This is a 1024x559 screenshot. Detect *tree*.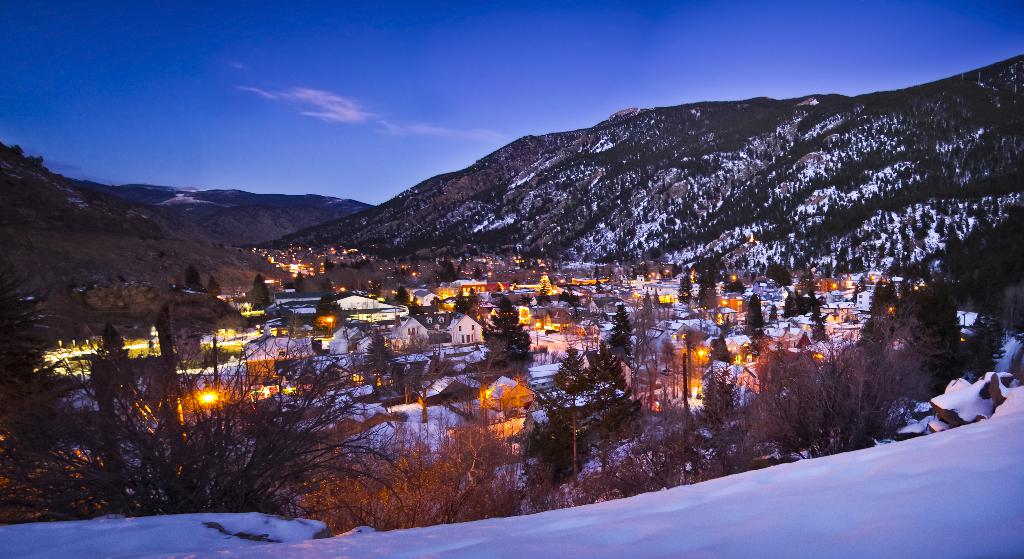
761/256/792/291.
